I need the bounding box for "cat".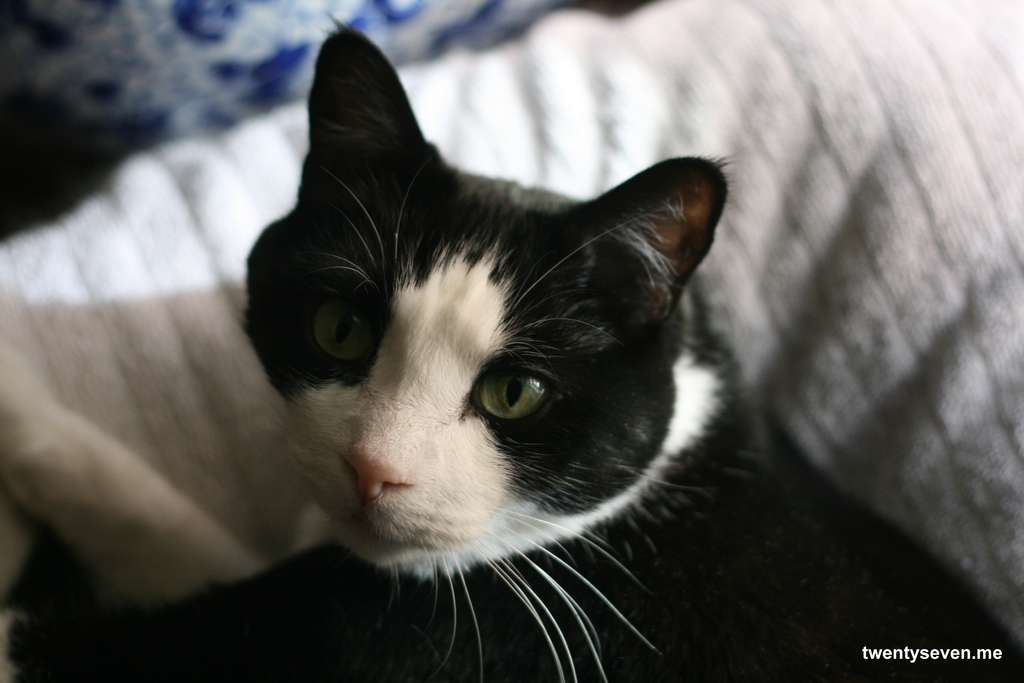
Here it is: (x1=0, y1=10, x2=1023, y2=682).
